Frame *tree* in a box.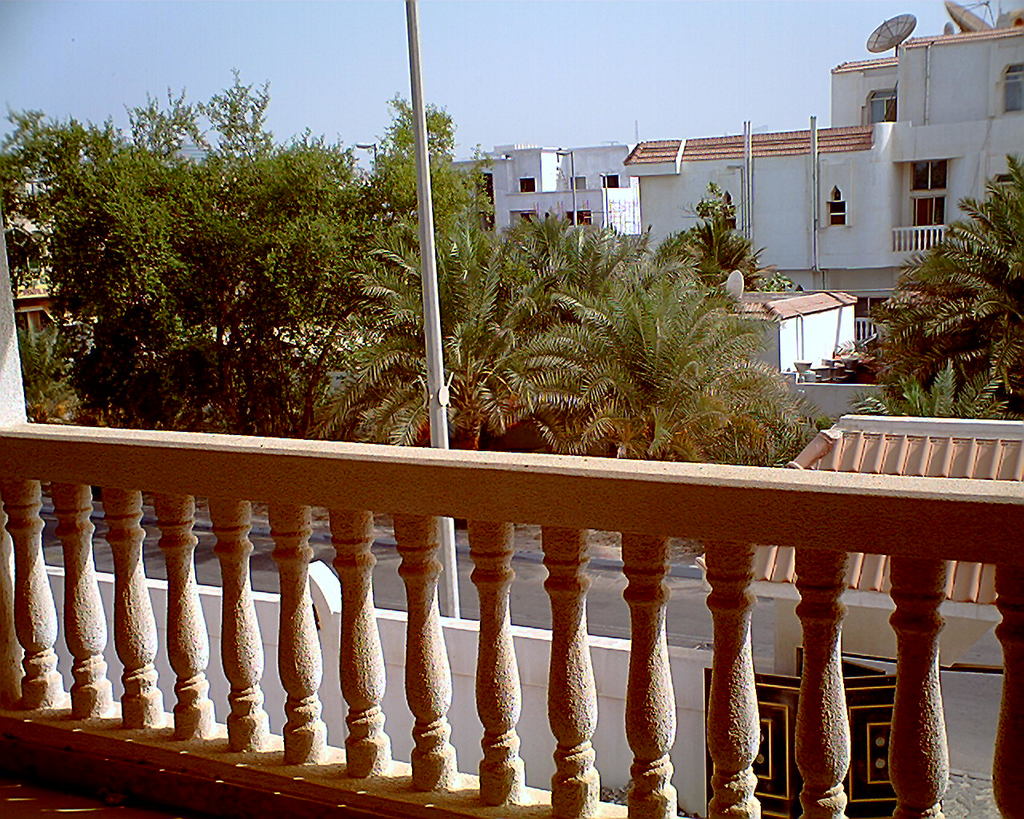
[x1=680, y1=181, x2=766, y2=291].
